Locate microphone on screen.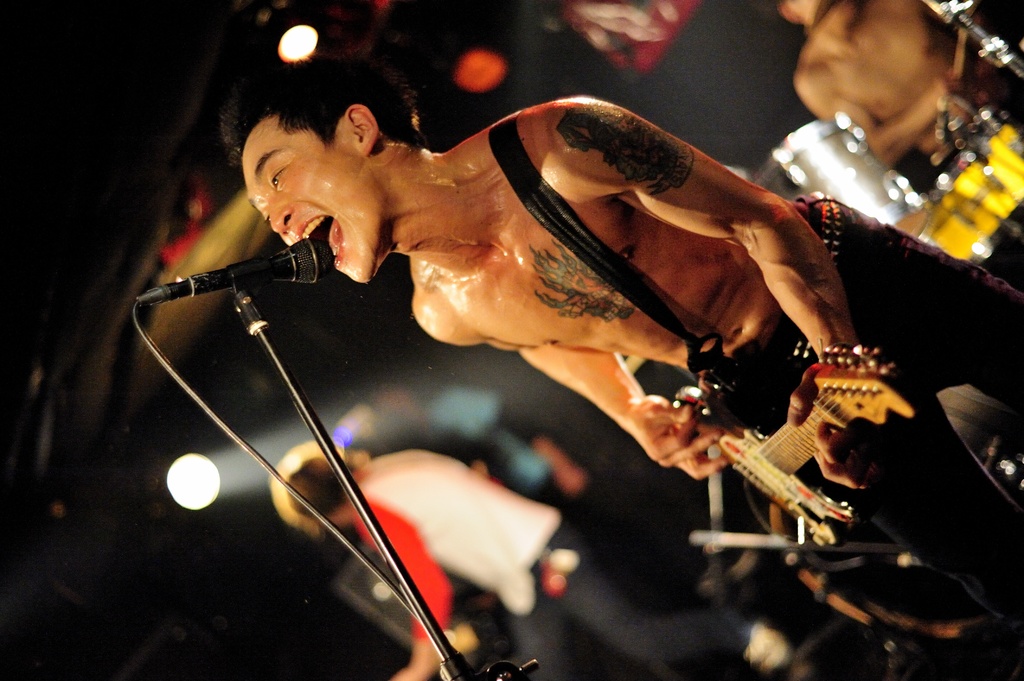
On screen at (130, 228, 318, 353).
